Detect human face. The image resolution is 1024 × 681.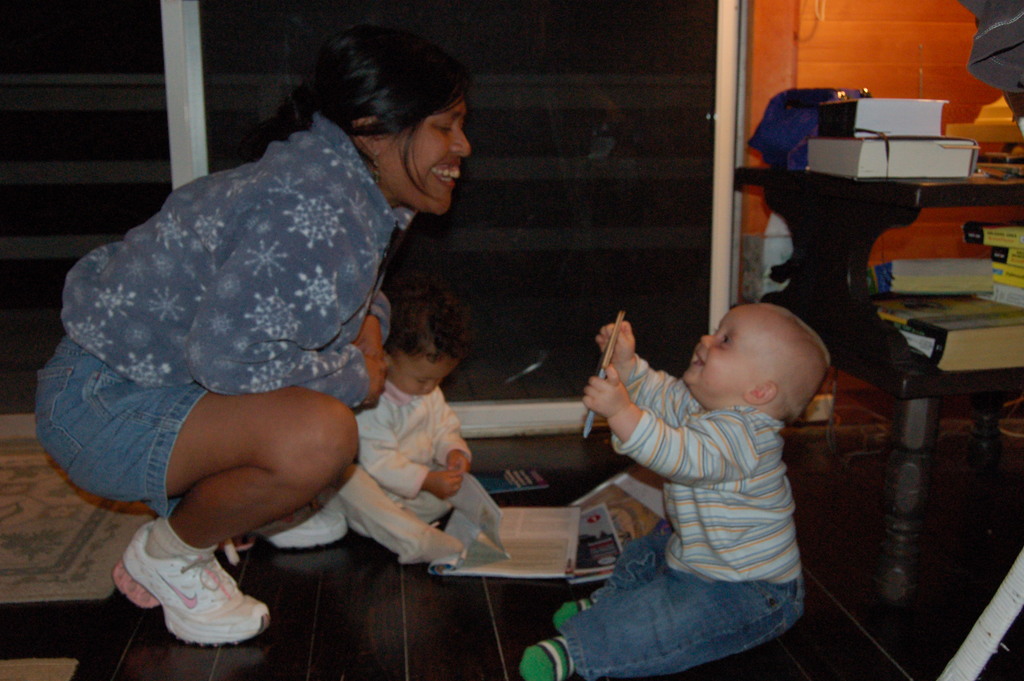
Rect(398, 338, 464, 398).
